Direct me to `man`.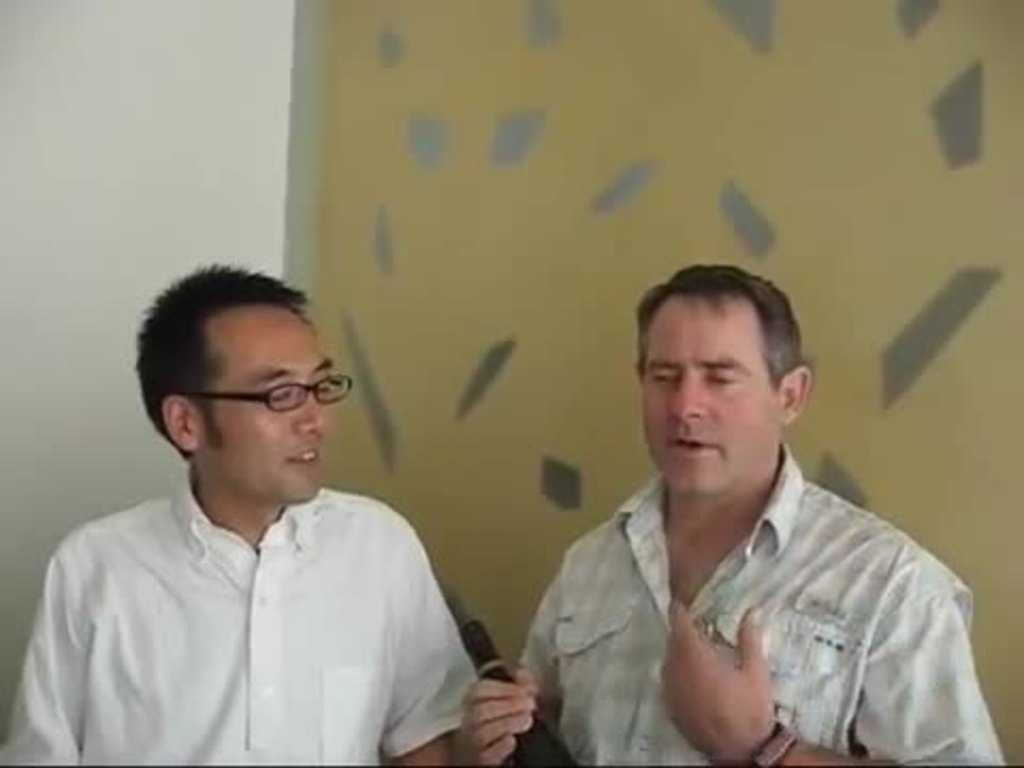
Direction: (452,267,1011,766).
